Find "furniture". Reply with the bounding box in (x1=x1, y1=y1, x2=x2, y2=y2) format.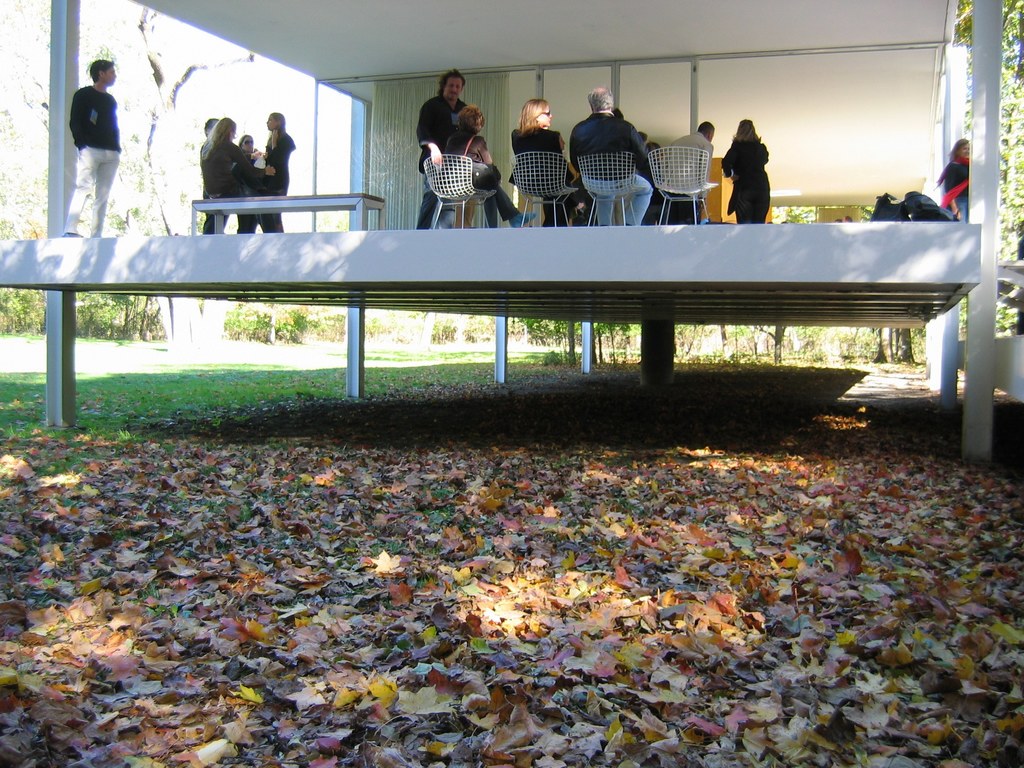
(x1=423, y1=154, x2=495, y2=227).
